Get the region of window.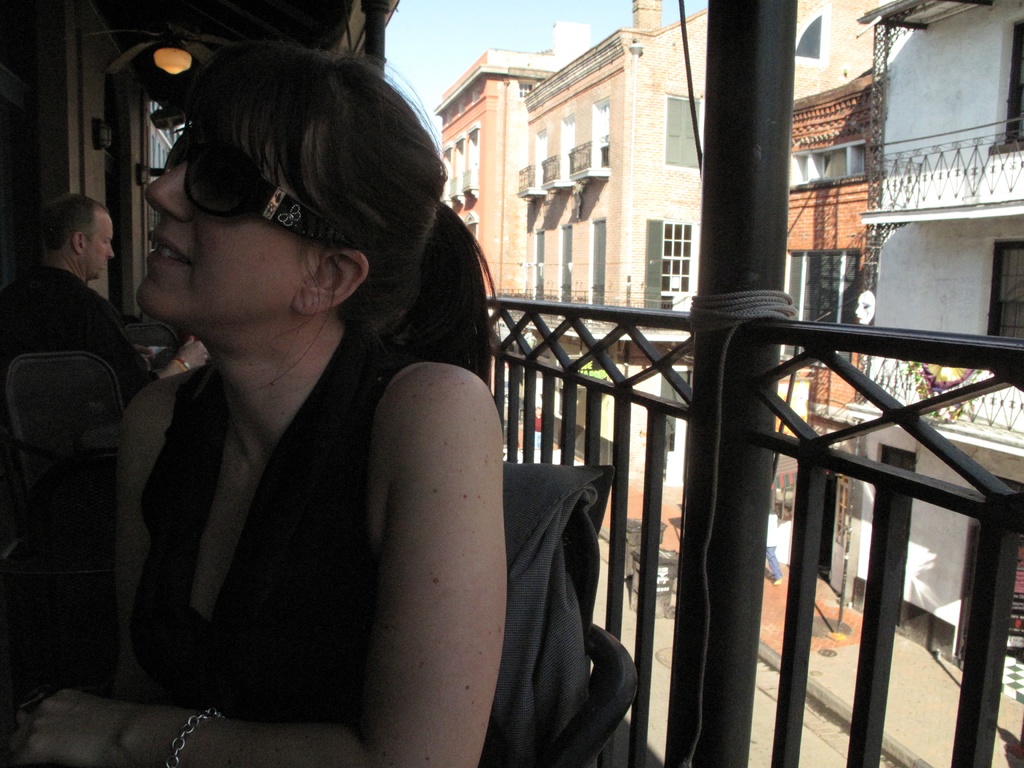
x1=996 y1=20 x2=1023 y2=155.
